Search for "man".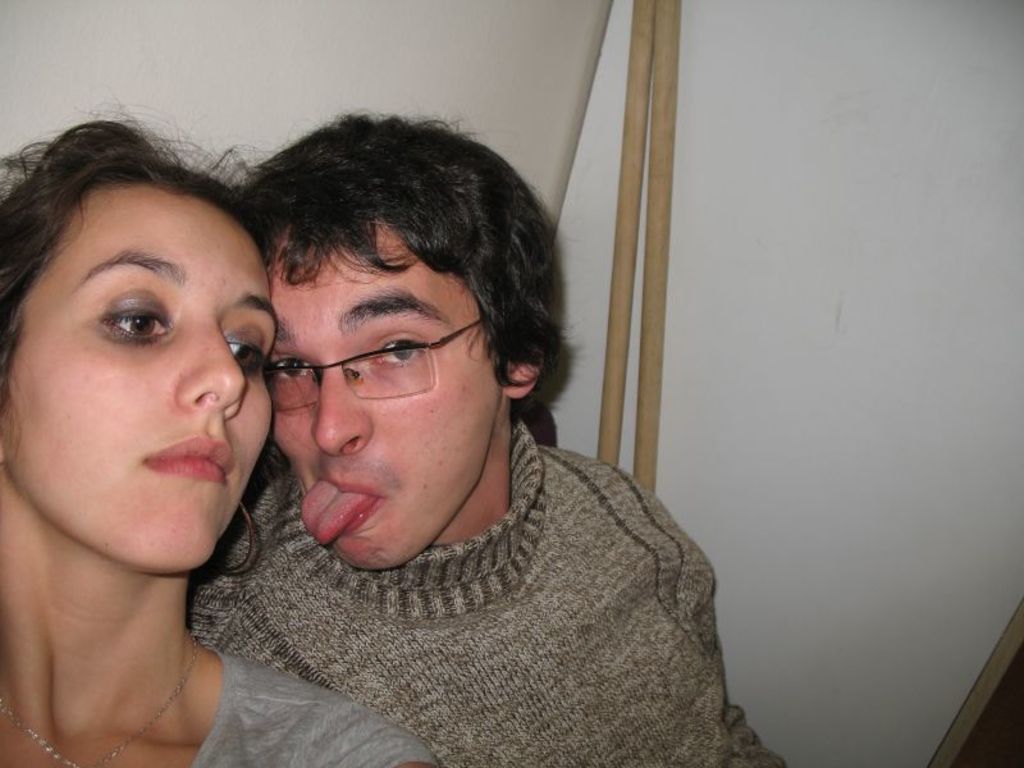
Found at detection(186, 108, 786, 765).
